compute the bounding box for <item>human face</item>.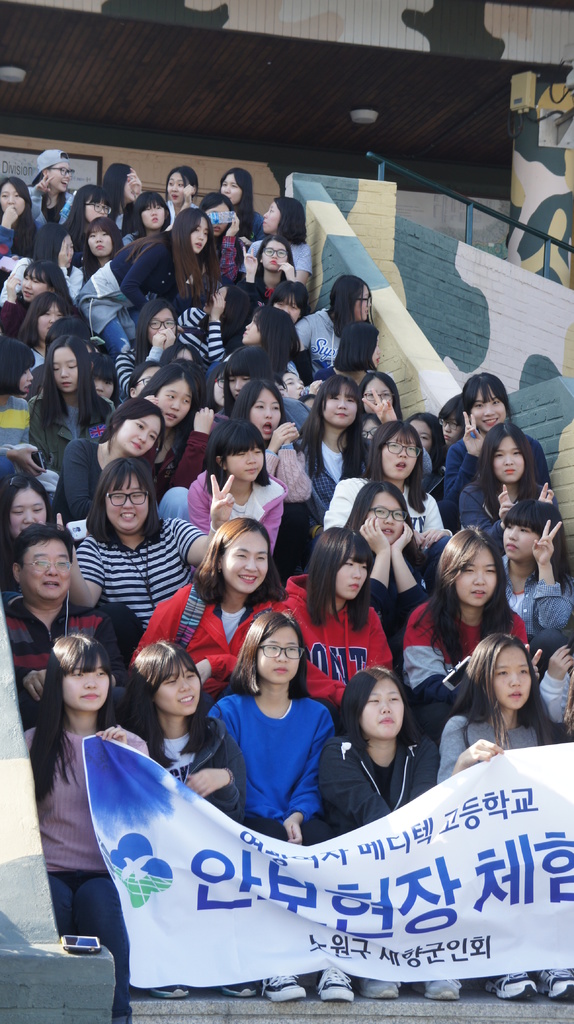
left=106, top=475, right=148, bottom=531.
